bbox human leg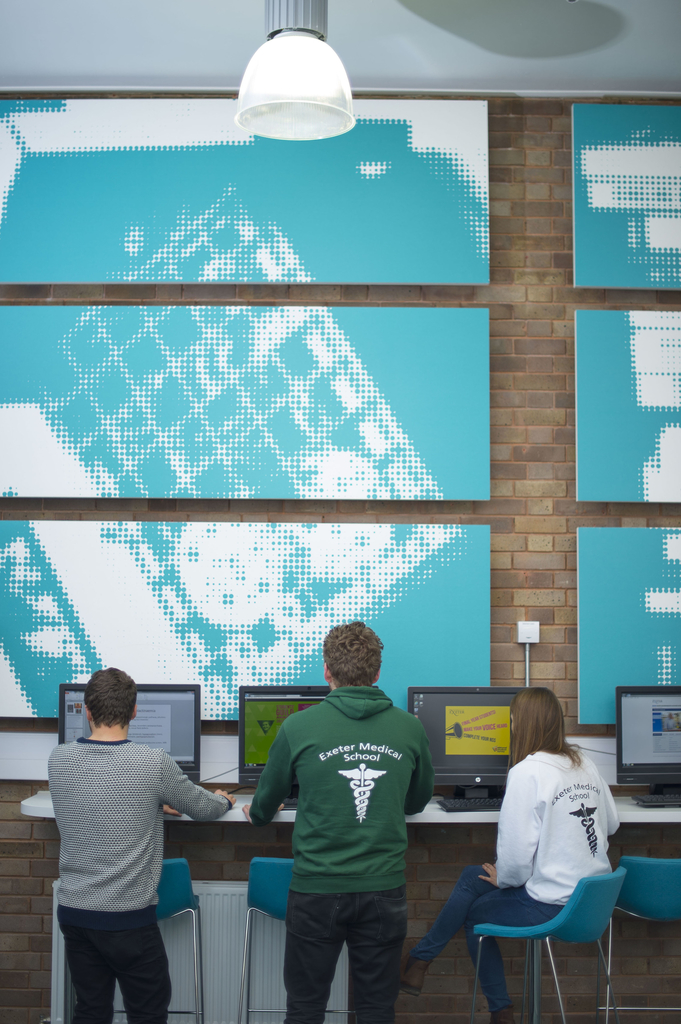
403/858/502/989
